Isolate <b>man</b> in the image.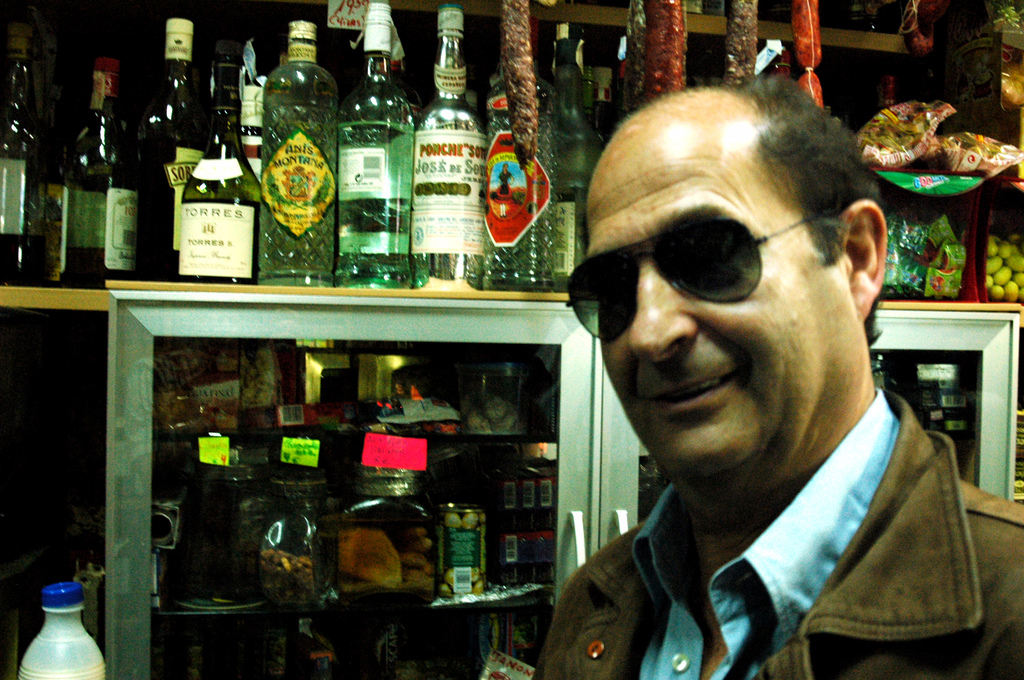
Isolated region: 513:88:1017:670.
